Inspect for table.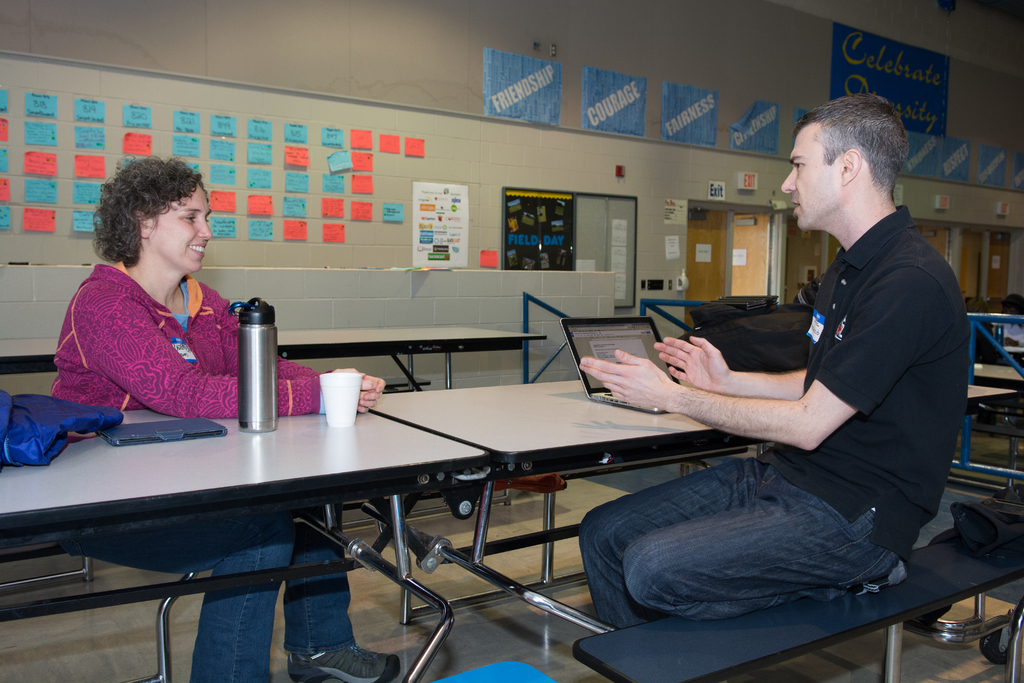
Inspection: x1=0, y1=318, x2=547, y2=388.
